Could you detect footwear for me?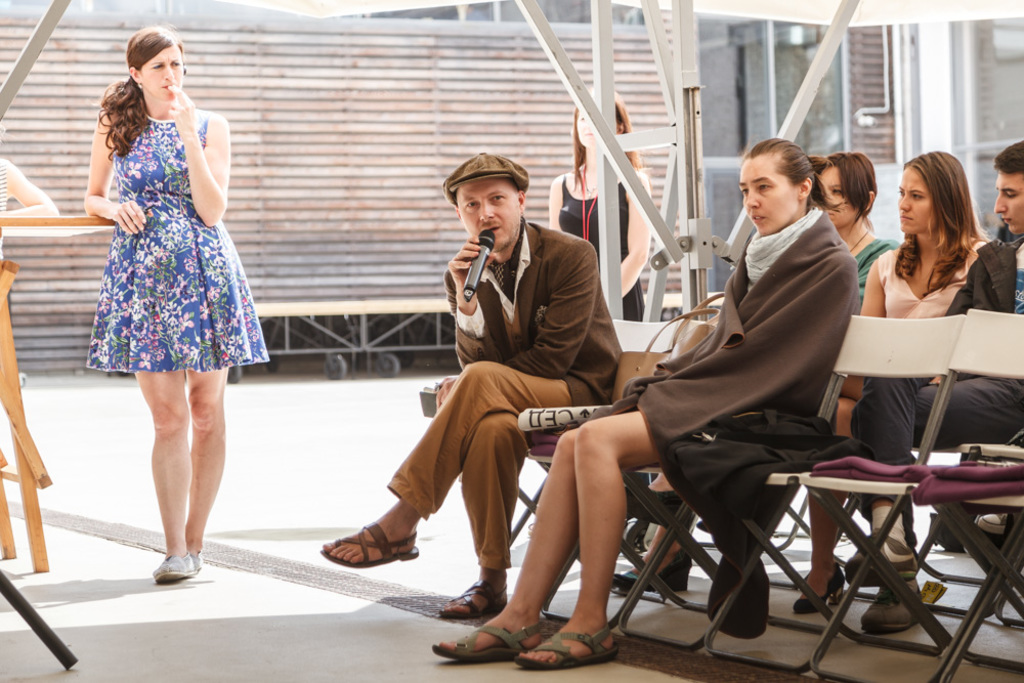
Detection result: BBox(840, 535, 916, 586).
